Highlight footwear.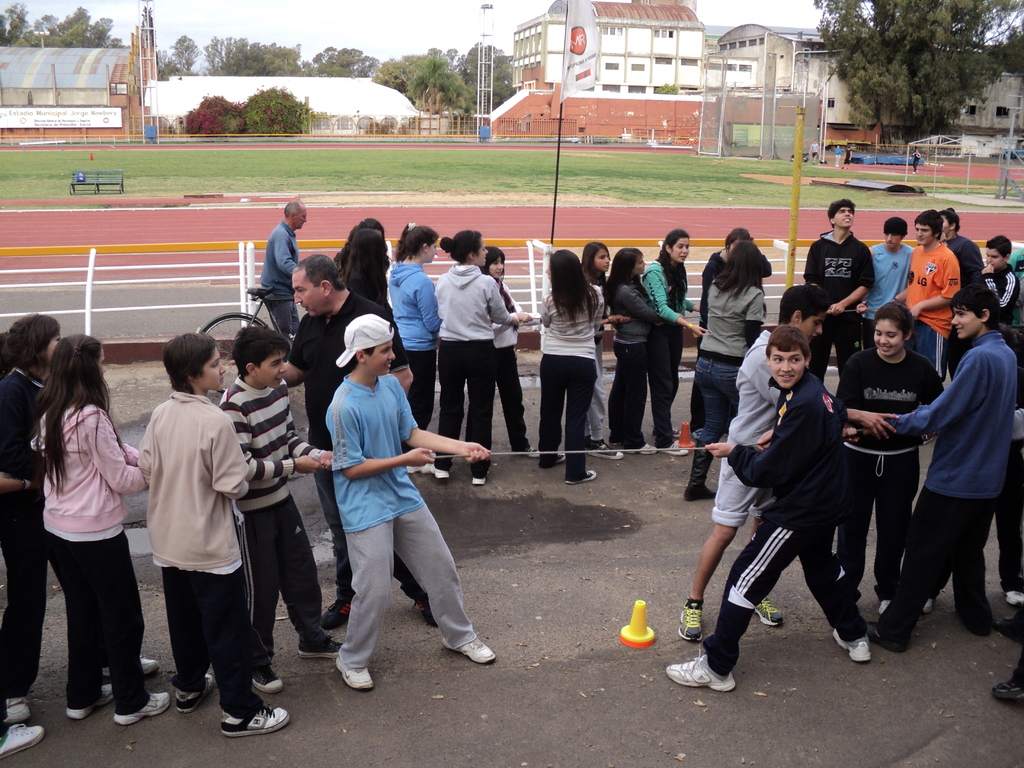
Highlighted region: bbox=(330, 653, 378, 696).
